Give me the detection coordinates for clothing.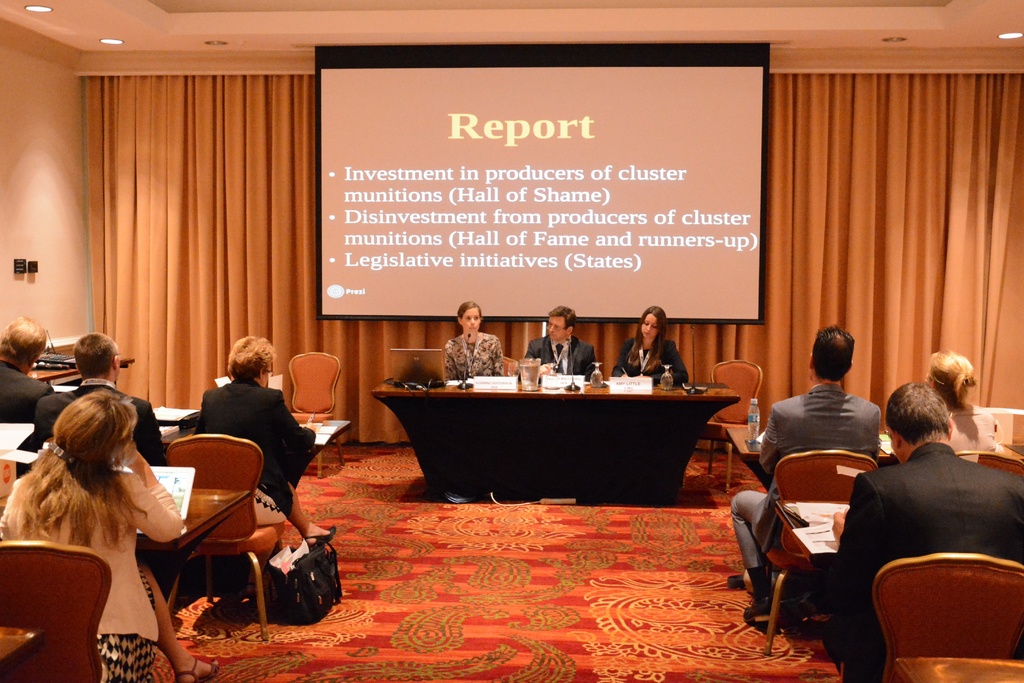
box(525, 333, 589, 383).
